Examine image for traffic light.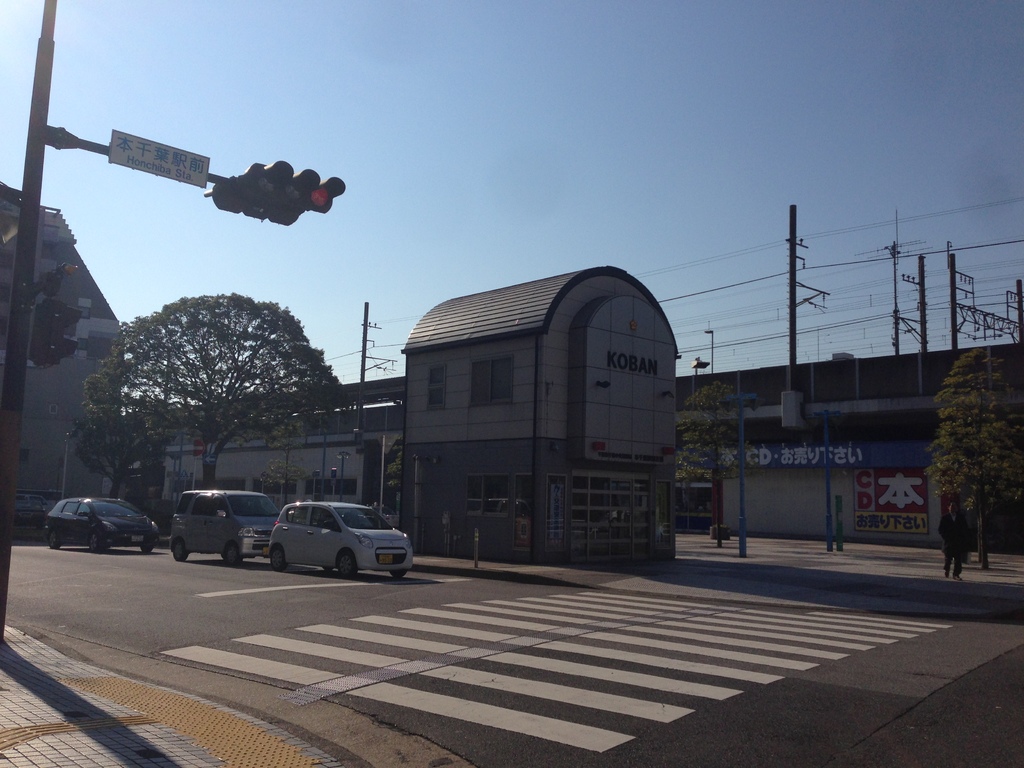
Examination result: <box>241,160,346,216</box>.
